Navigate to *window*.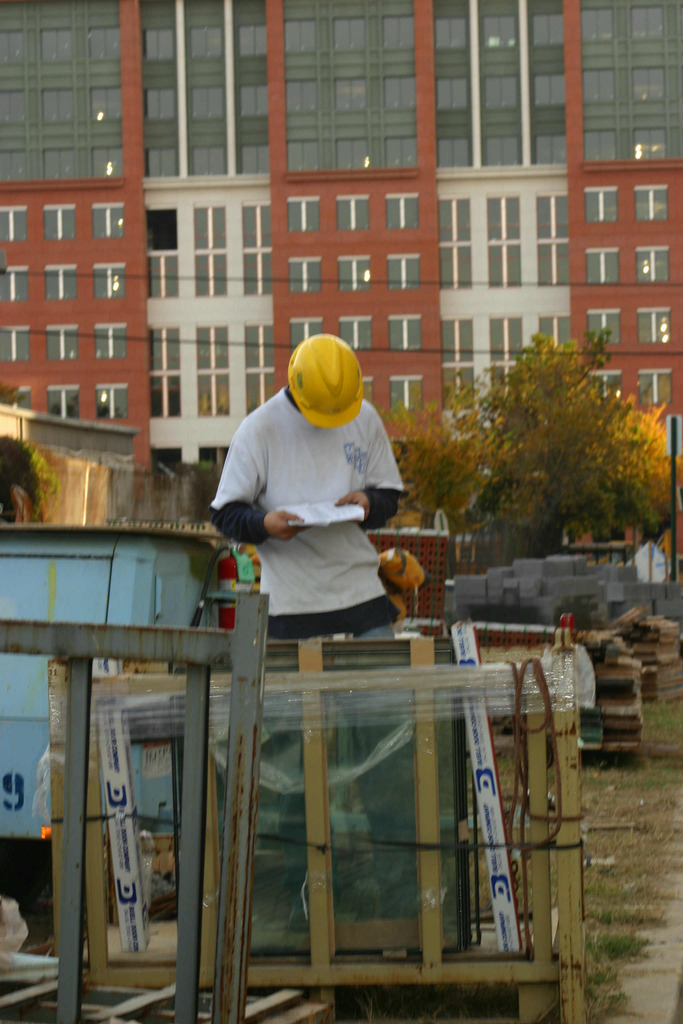
Navigation target: 434, 77, 466, 111.
